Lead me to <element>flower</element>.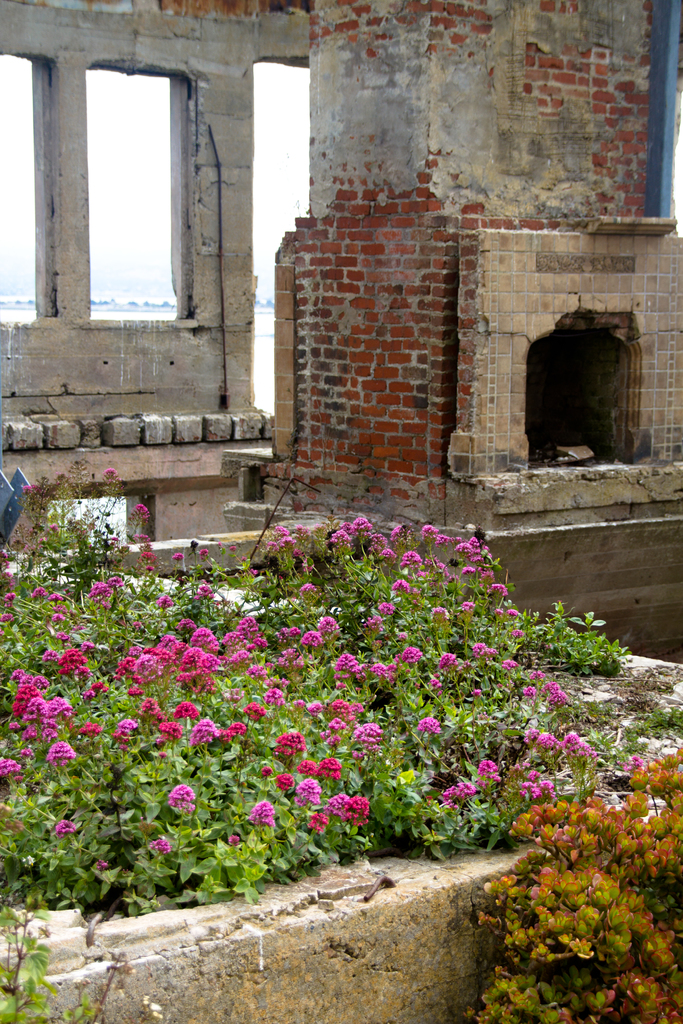
Lead to <bbox>226, 838, 239, 845</bbox>.
